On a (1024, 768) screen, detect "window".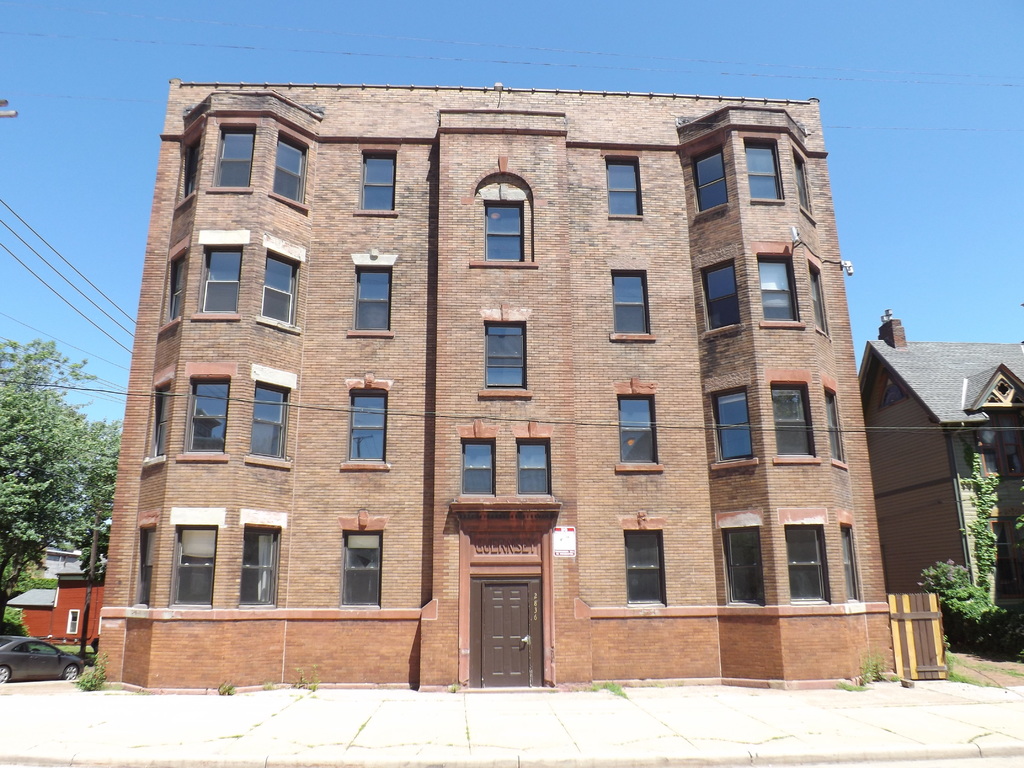
l=181, t=380, r=228, b=450.
